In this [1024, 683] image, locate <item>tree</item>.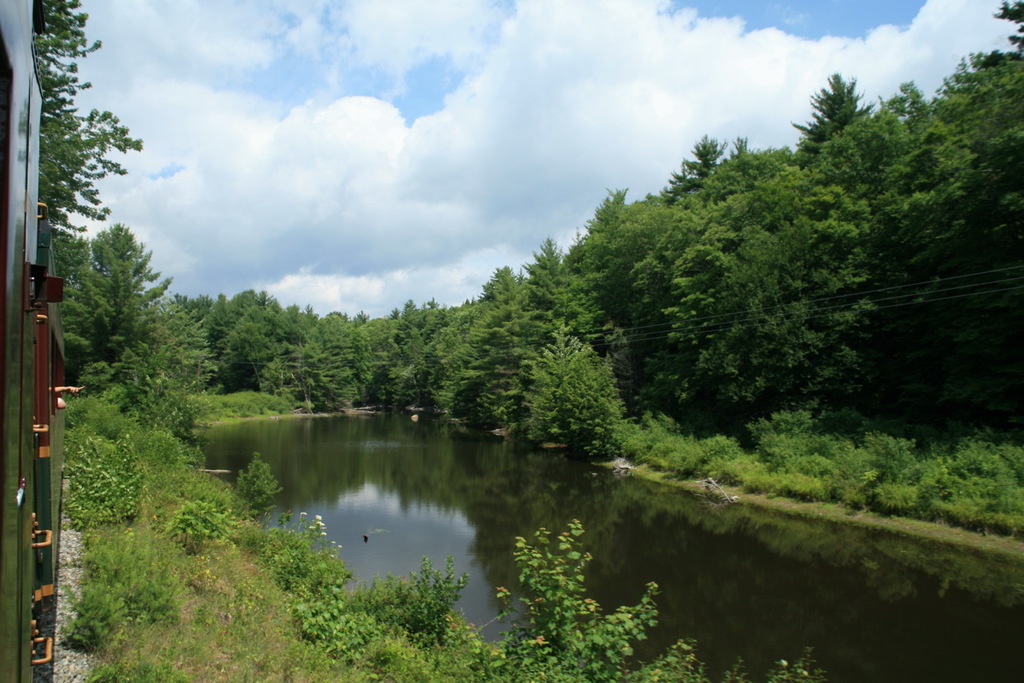
Bounding box: l=74, t=216, r=141, b=364.
